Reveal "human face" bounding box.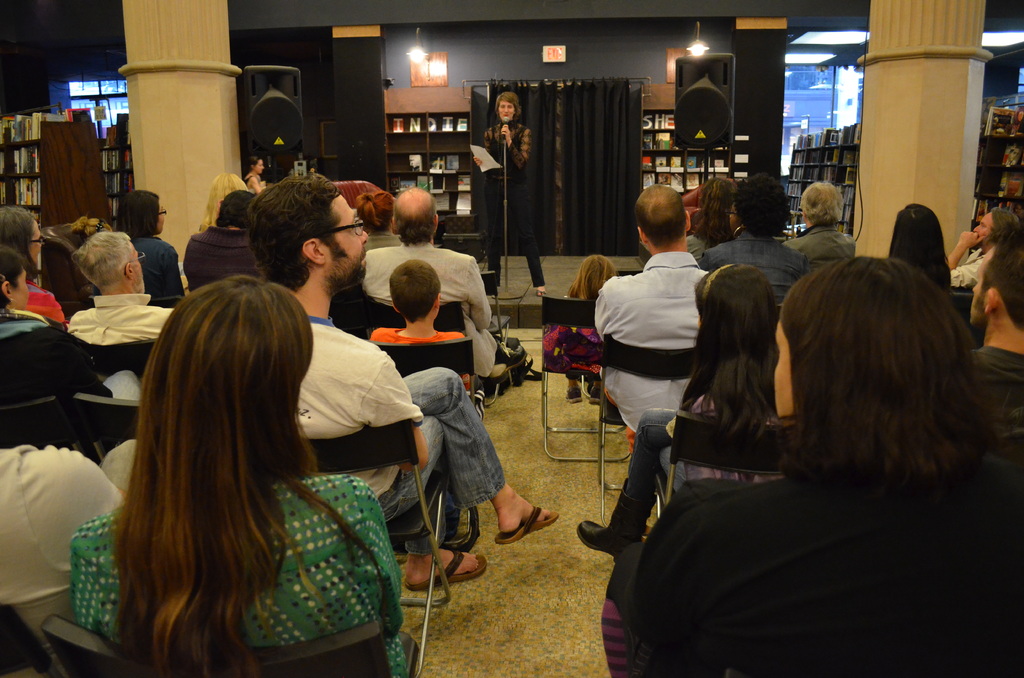
Revealed: region(975, 207, 991, 240).
